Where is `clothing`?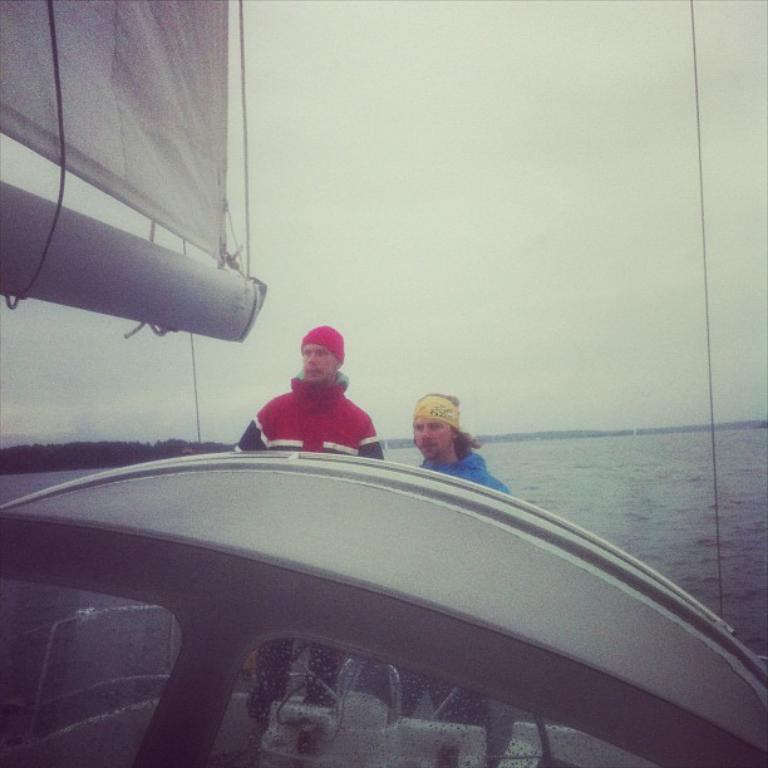
419/454/512/499.
